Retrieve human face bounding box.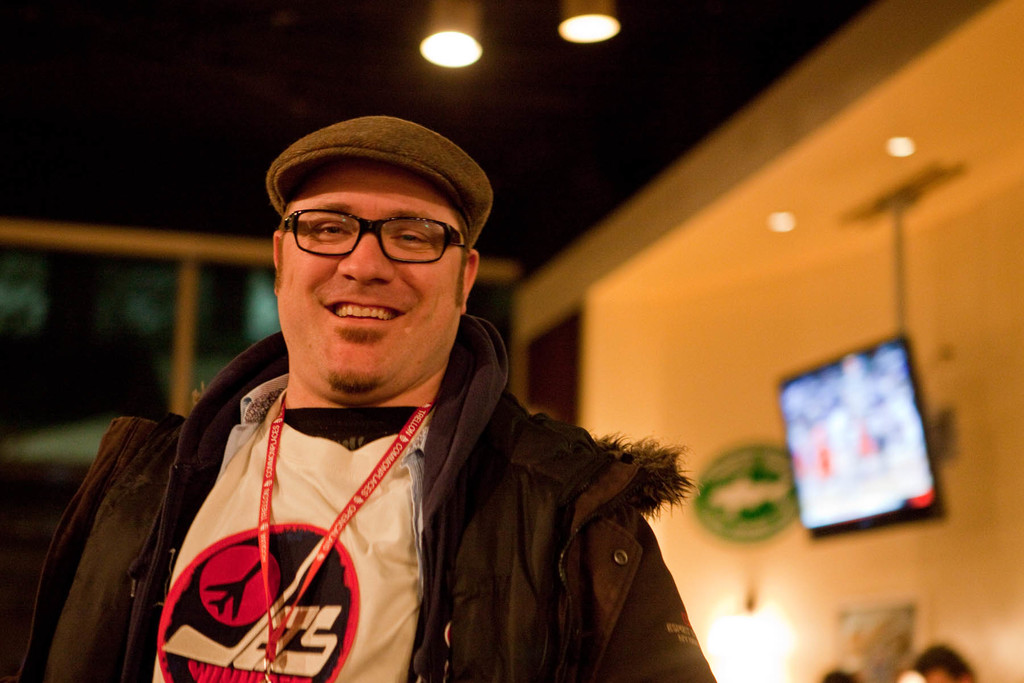
Bounding box: (271, 160, 468, 391).
